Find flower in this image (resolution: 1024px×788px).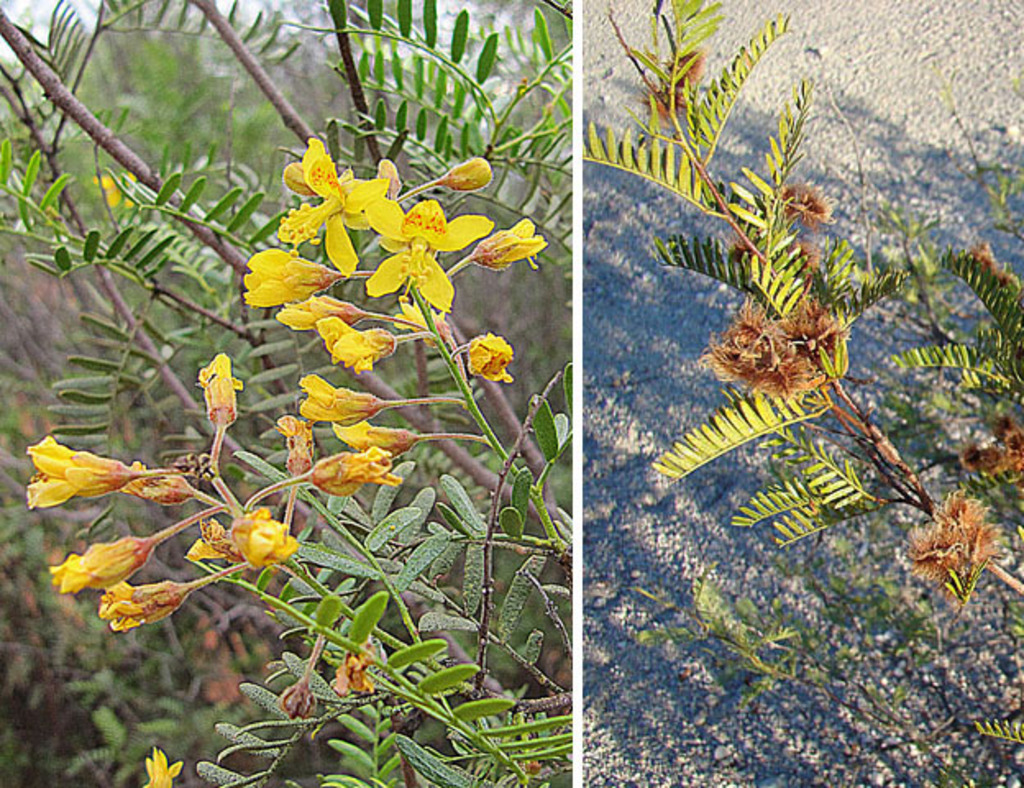
bbox=[277, 141, 389, 276].
